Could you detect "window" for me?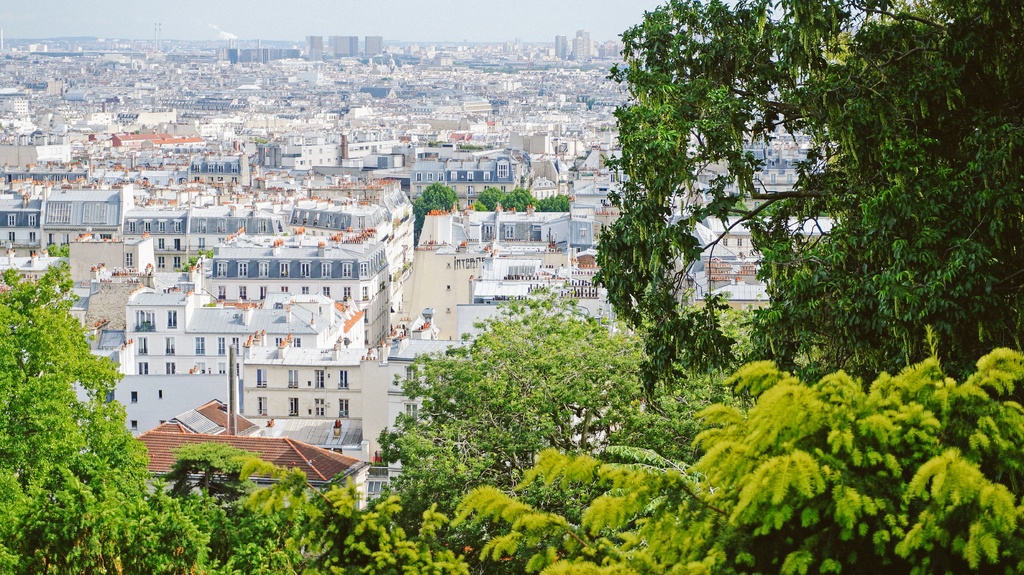
Detection result: rect(450, 171, 456, 182).
